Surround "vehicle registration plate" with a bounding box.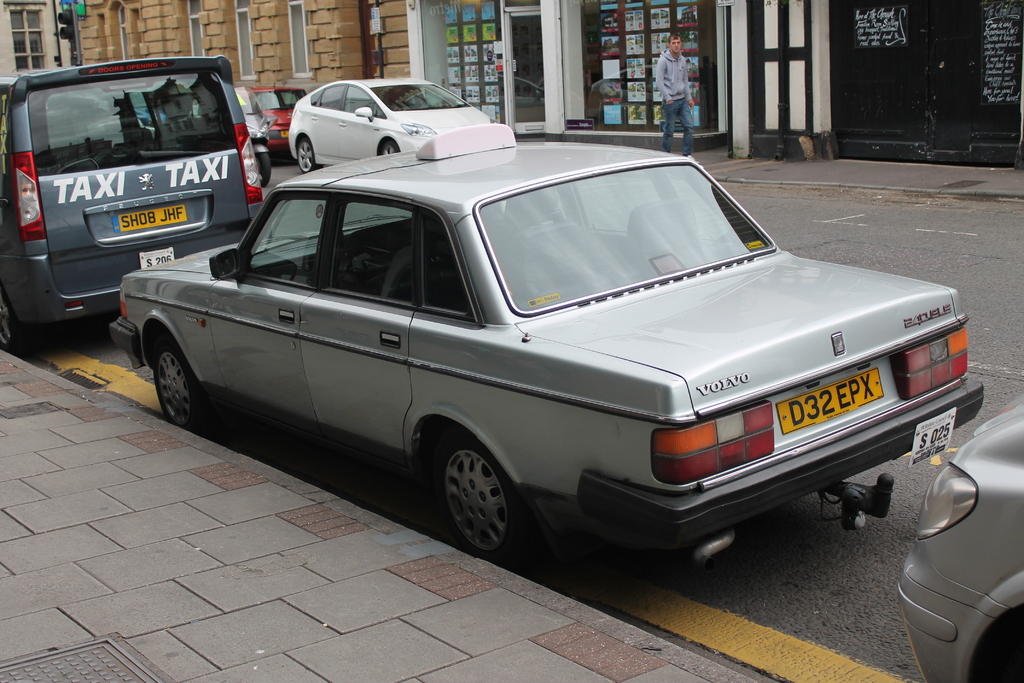
x1=775, y1=374, x2=886, y2=451.
